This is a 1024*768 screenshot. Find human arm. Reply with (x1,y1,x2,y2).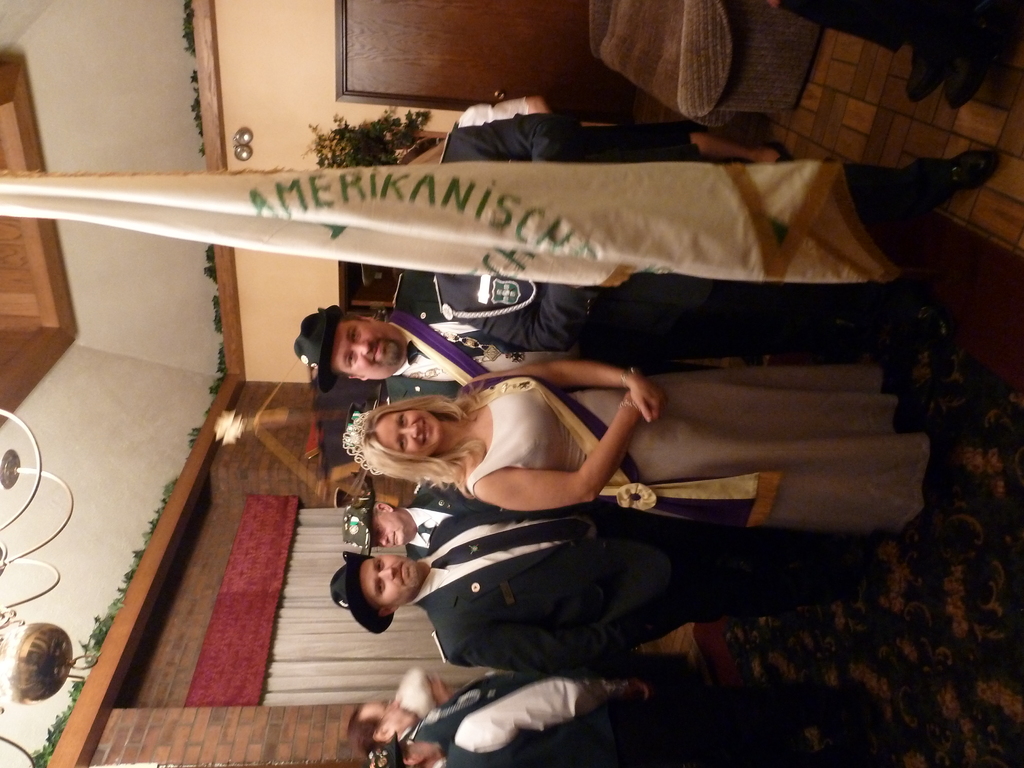
(461,288,600,356).
